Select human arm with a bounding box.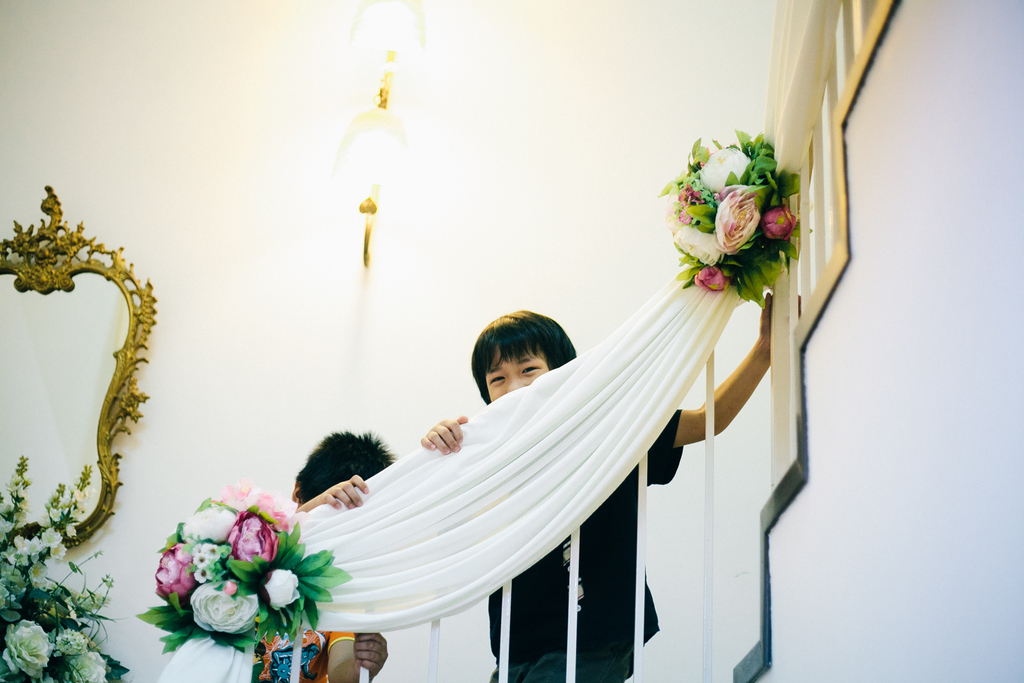
[x1=421, y1=415, x2=467, y2=457].
